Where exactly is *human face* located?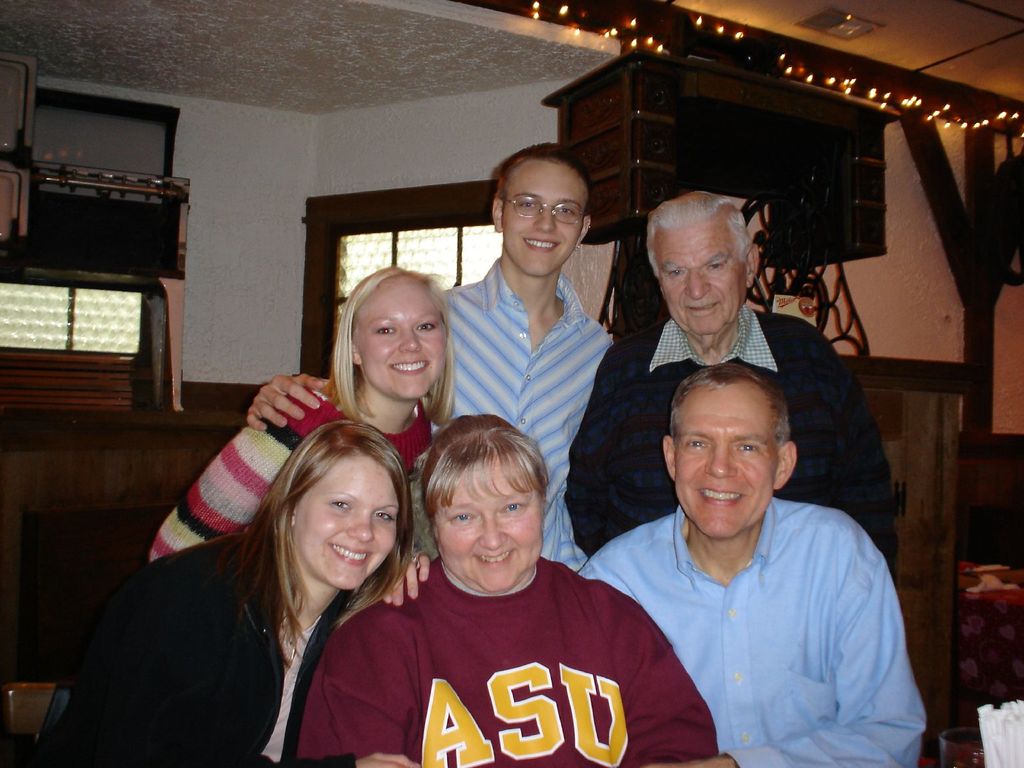
Its bounding box is <bbox>269, 440, 401, 609</bbox>.
